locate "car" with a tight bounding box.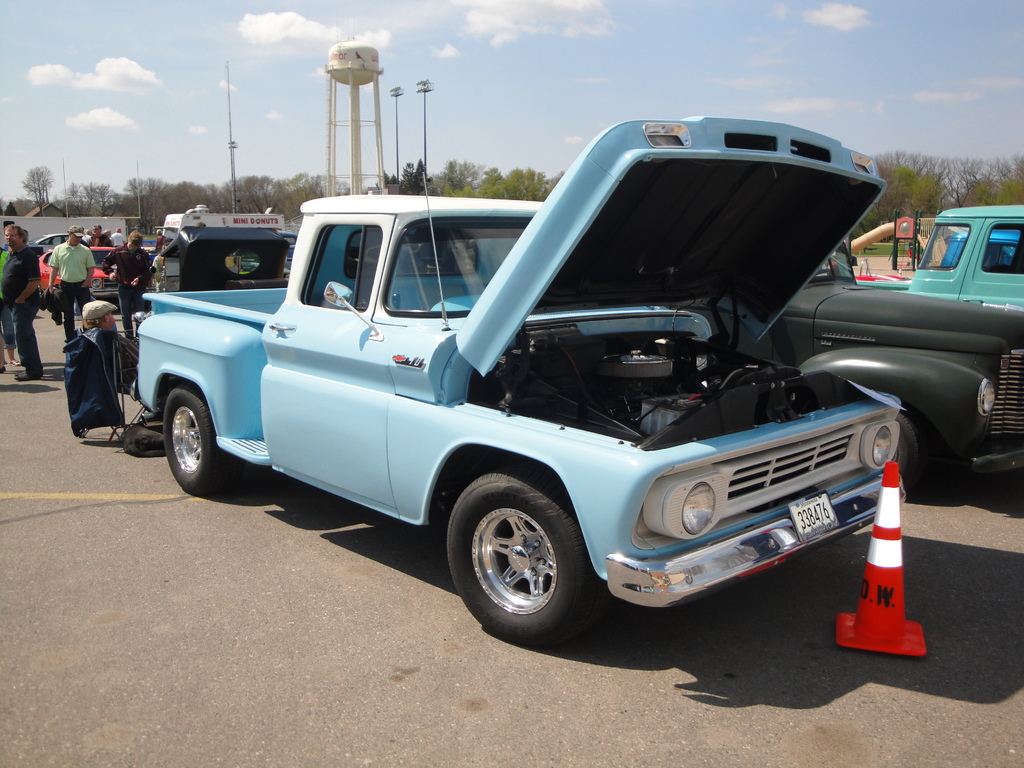
Rect(38, 239, 145, 295).
